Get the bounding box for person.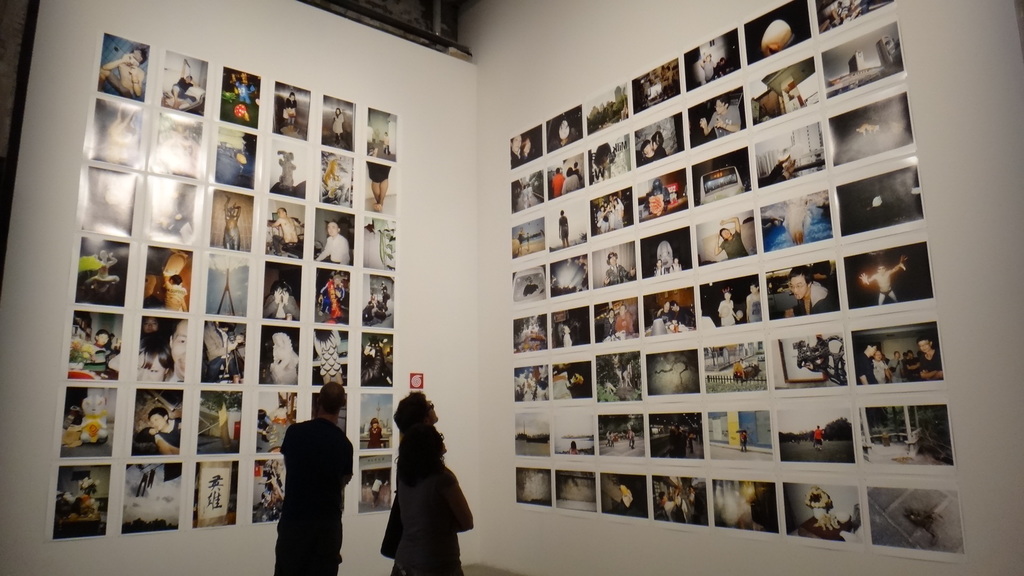
[x1=140, y1=314, x2=160, y2=334].
